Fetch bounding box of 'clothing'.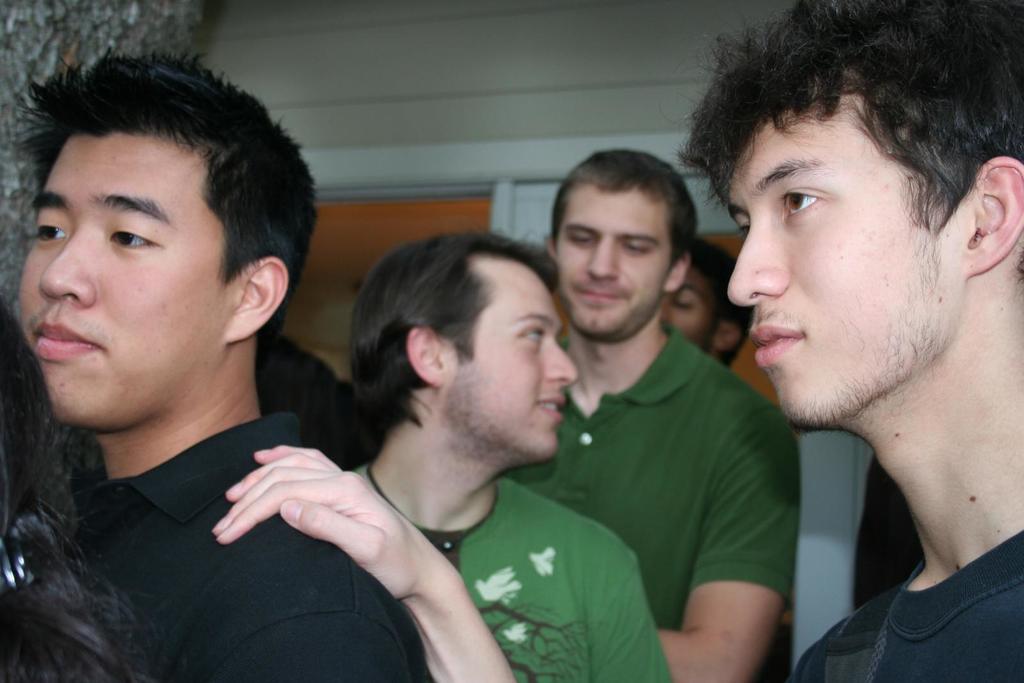
Bbox: box=[545, 271, 813, 662].
